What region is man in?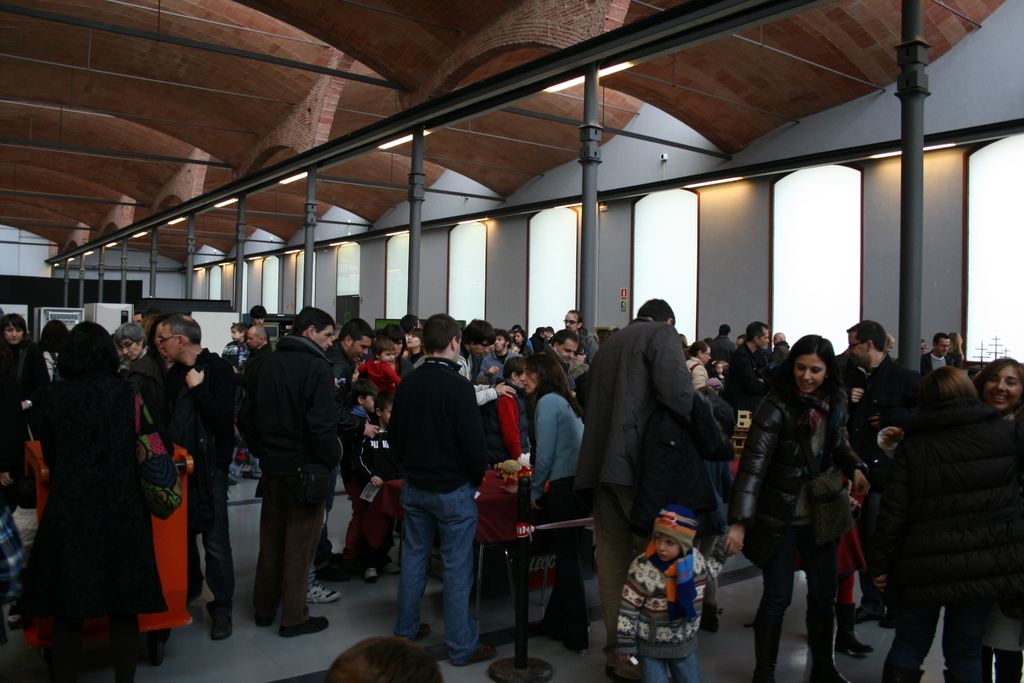
[152, 318, 237, 639].
